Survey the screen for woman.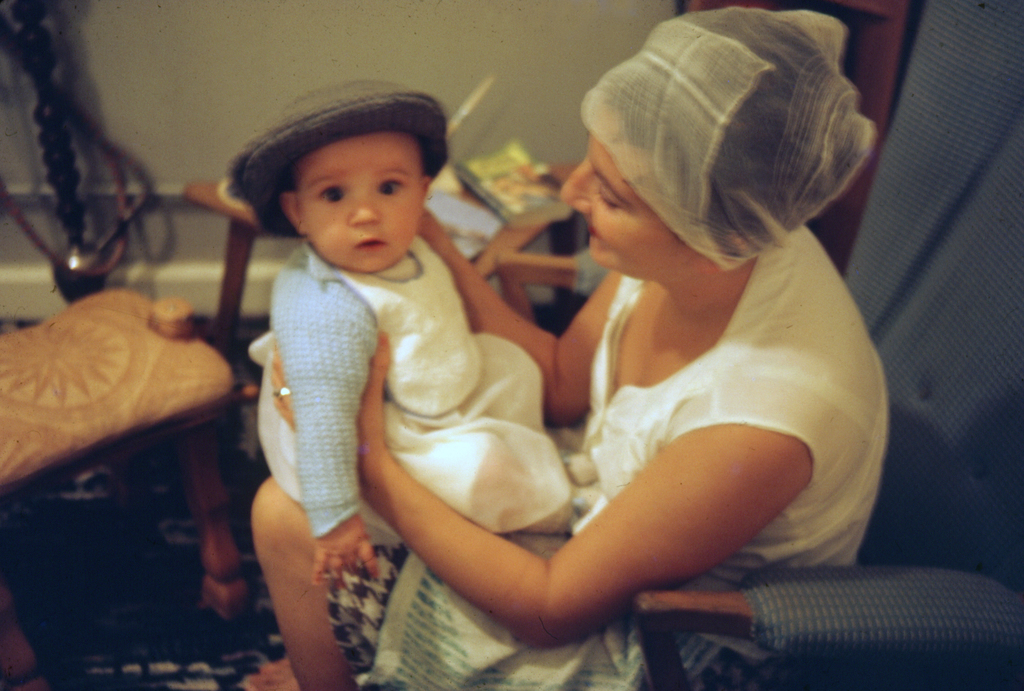
Survey found: x1=249 y1=38 x2=860 y2=623.
